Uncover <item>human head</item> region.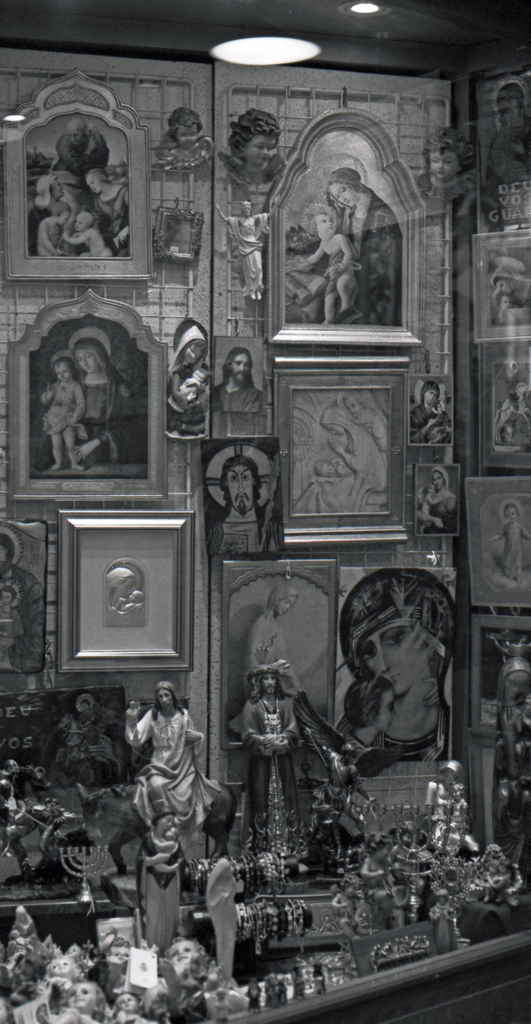
Uncovered: 84, 166, 110, 193.
